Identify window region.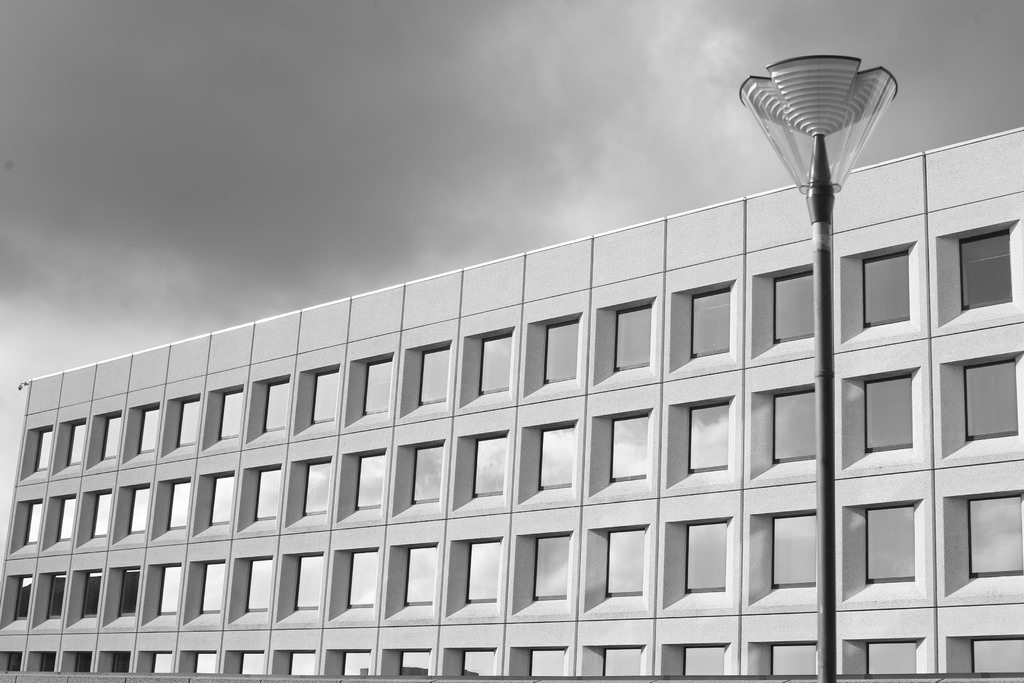
Region: left=340, top=652, right=369, bottom=677.
